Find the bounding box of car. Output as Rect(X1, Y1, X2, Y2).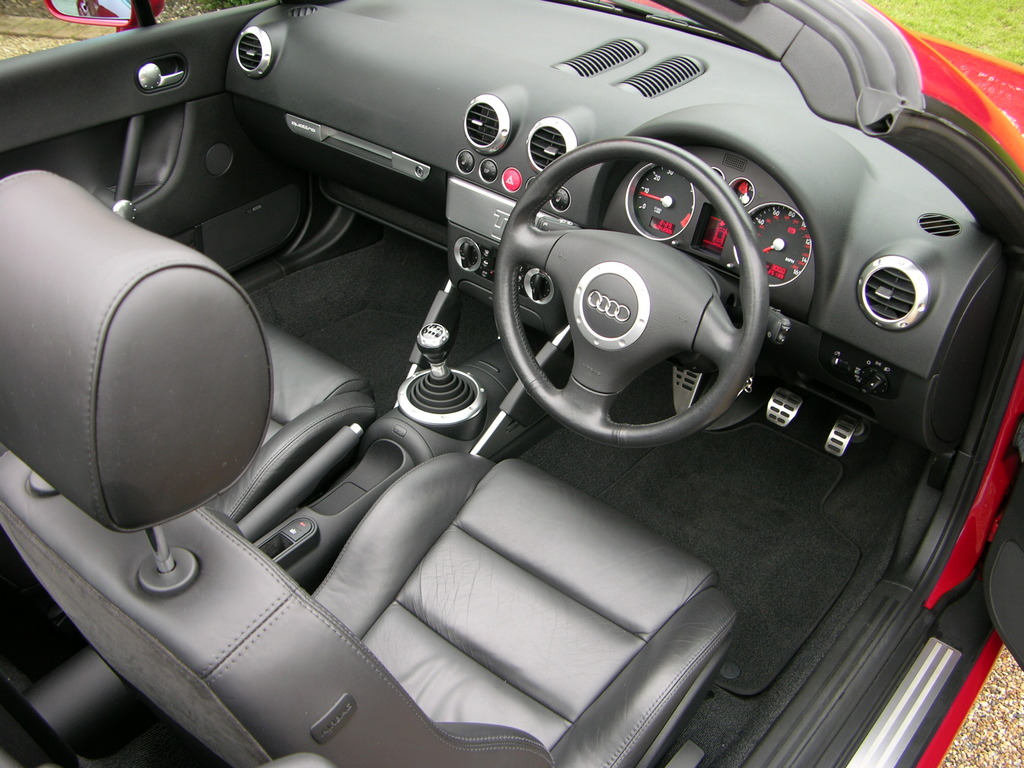
Rect(0, 0, 1023, 767).
